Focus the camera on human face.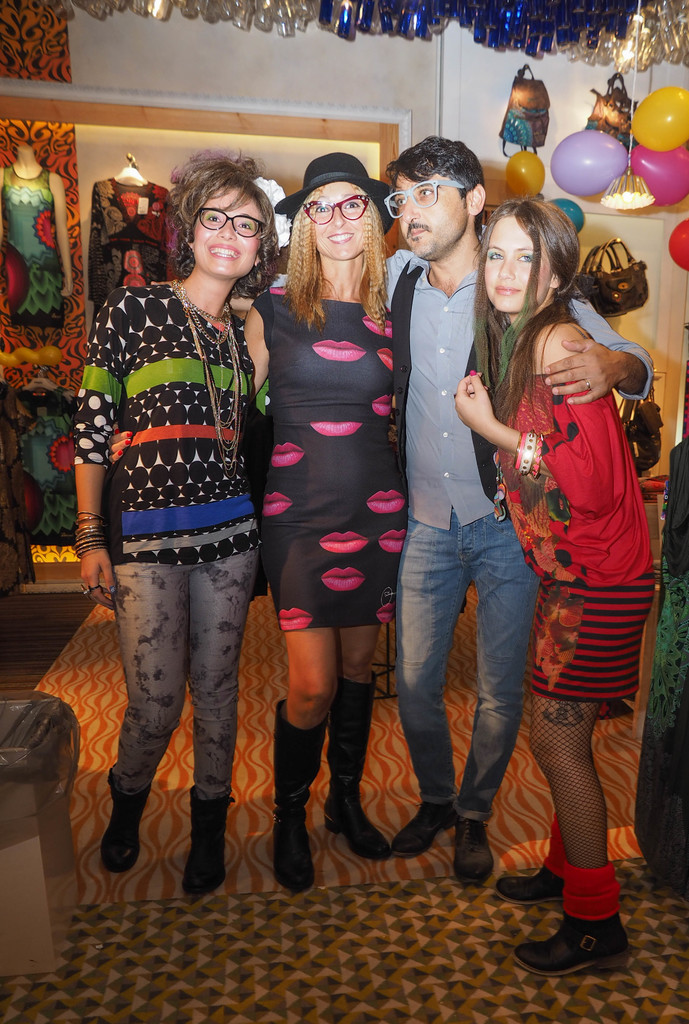
Focus region: {"left": 482, "top": 219, "right": 550, "bottom": 308}.
